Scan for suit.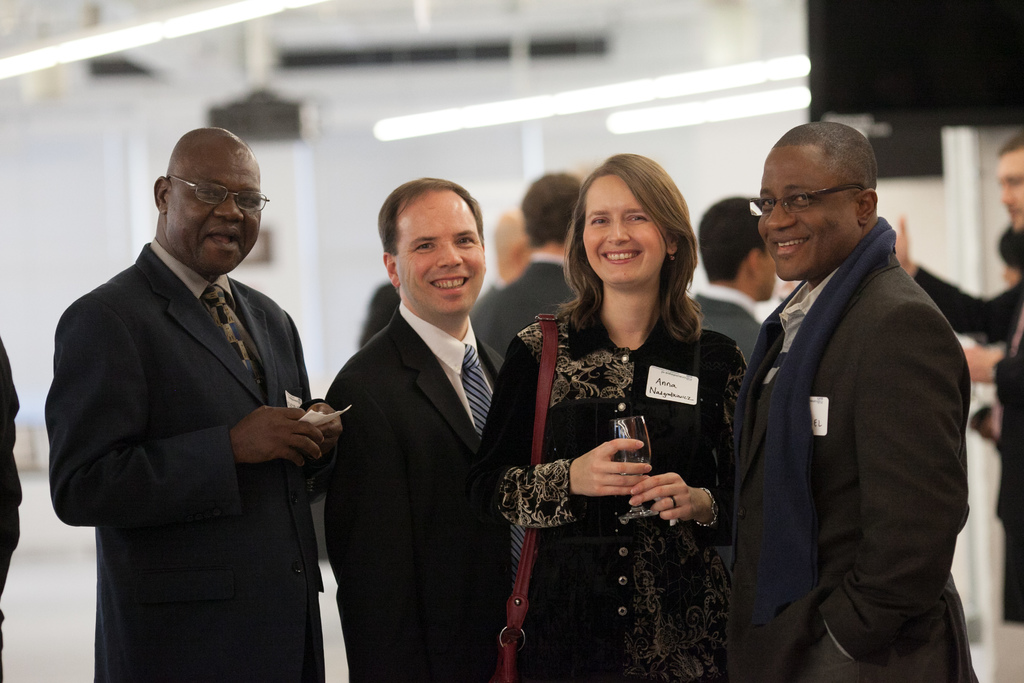
Scan result: [left=468, top=253, right=586, bottom=357].
